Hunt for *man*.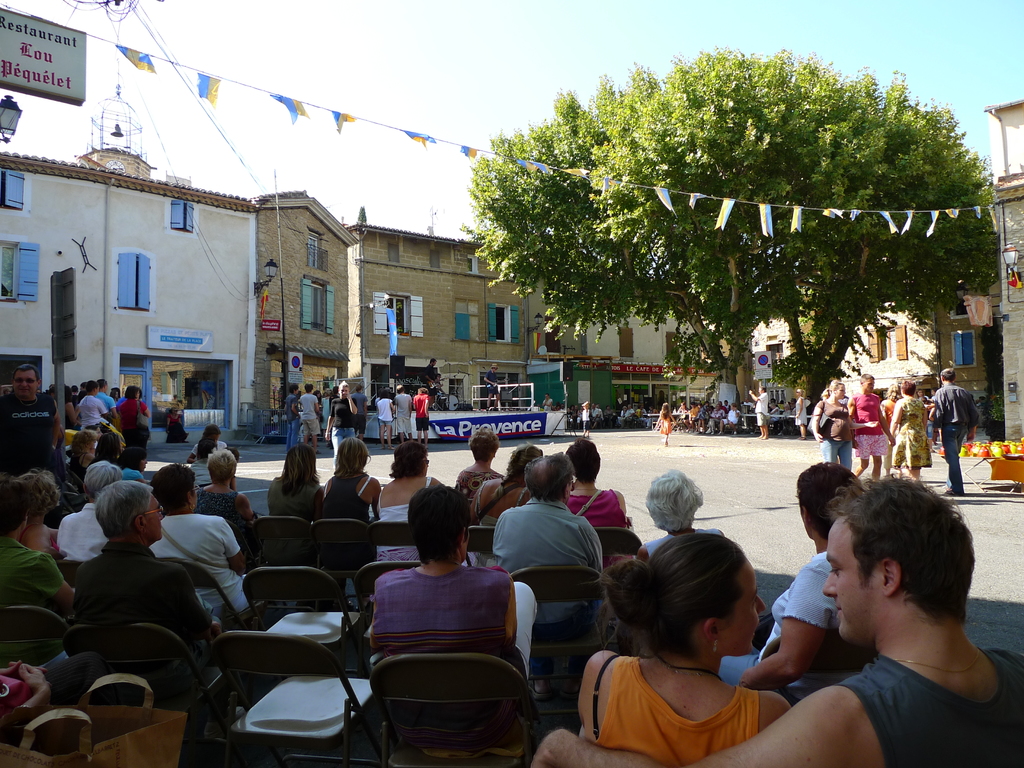
Hunted down at x1=425 y1=359 x2=439 y2=407.
